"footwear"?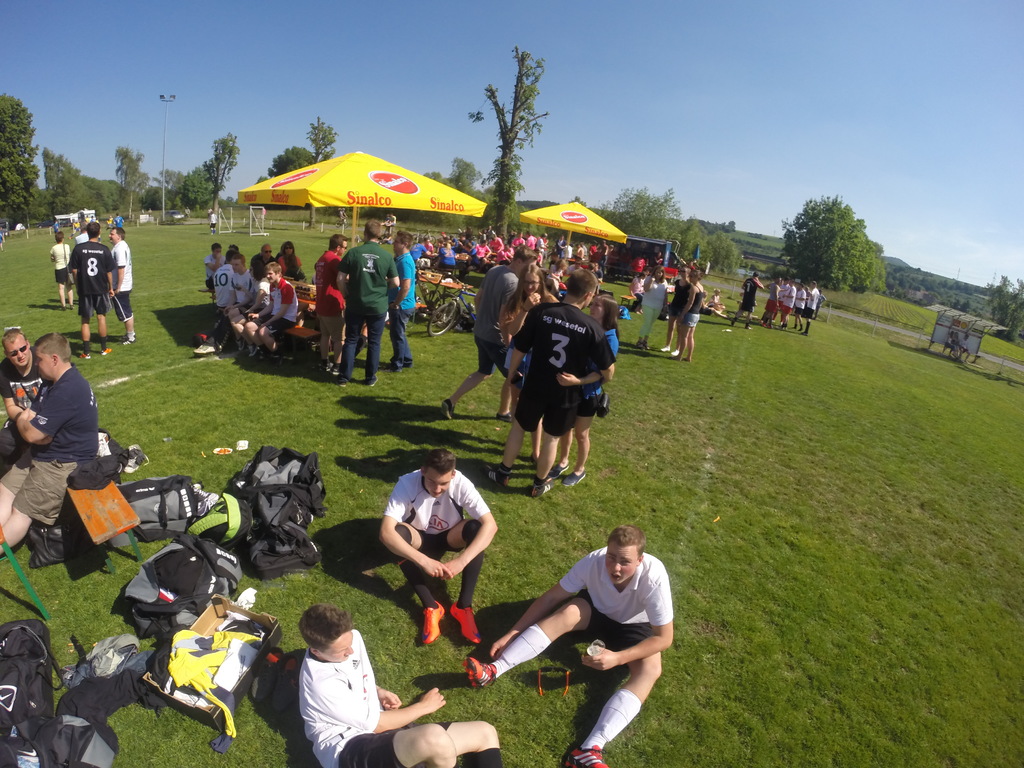
bbox(247, 346, 253, 357)
